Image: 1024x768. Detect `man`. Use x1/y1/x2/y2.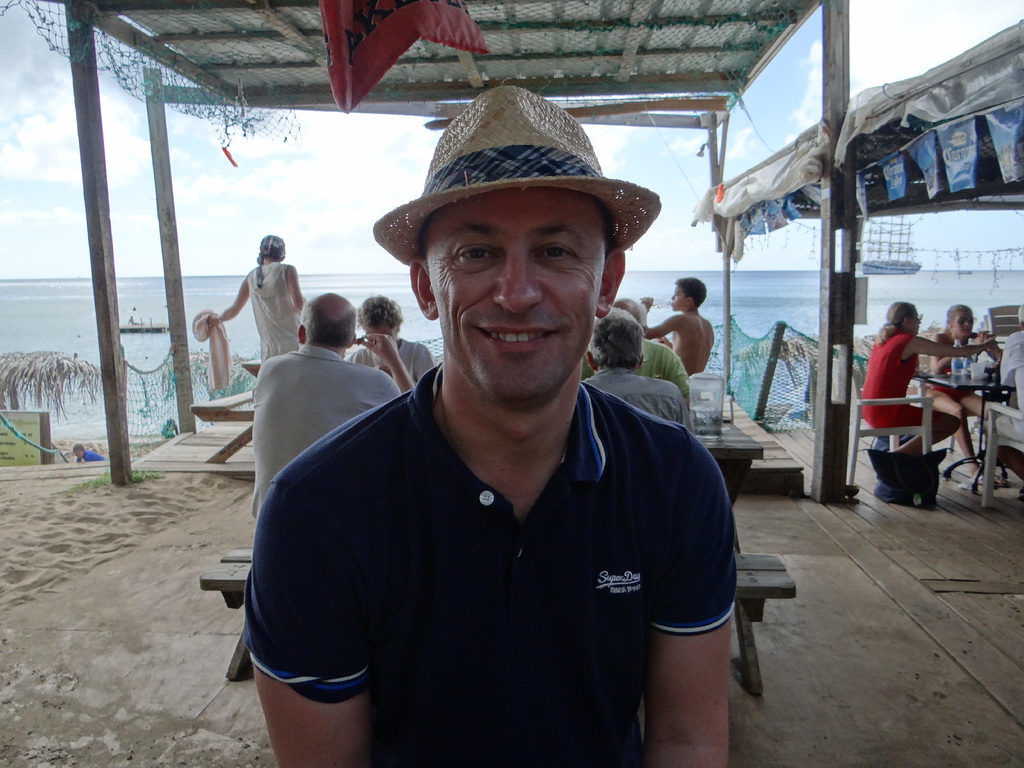
243/86/739/767.
